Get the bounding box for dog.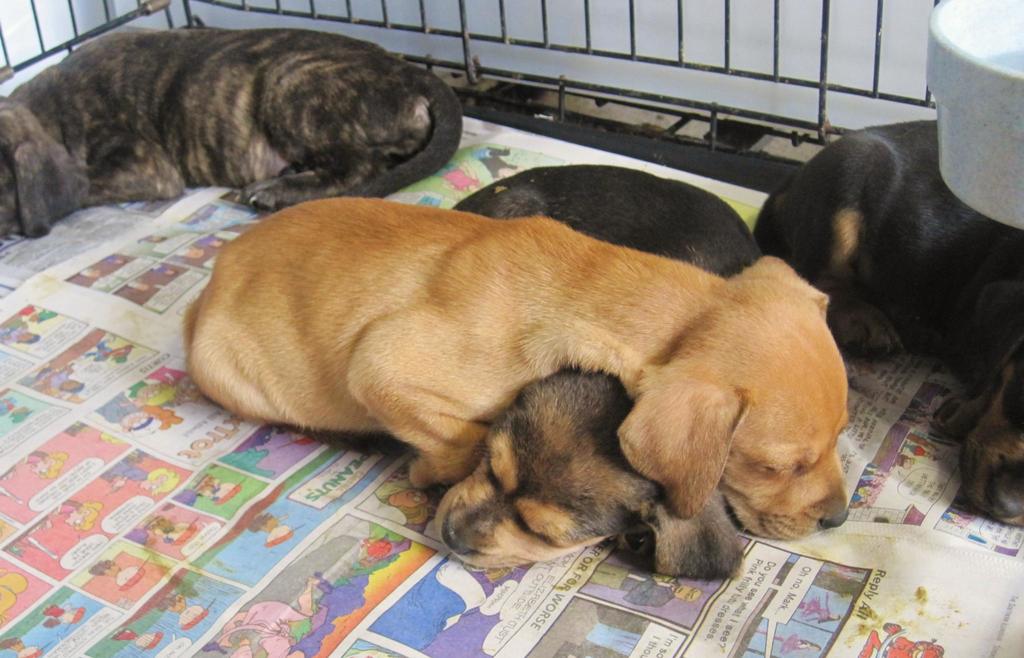
(x1=0, y1=24, x2=466, y2=241).
